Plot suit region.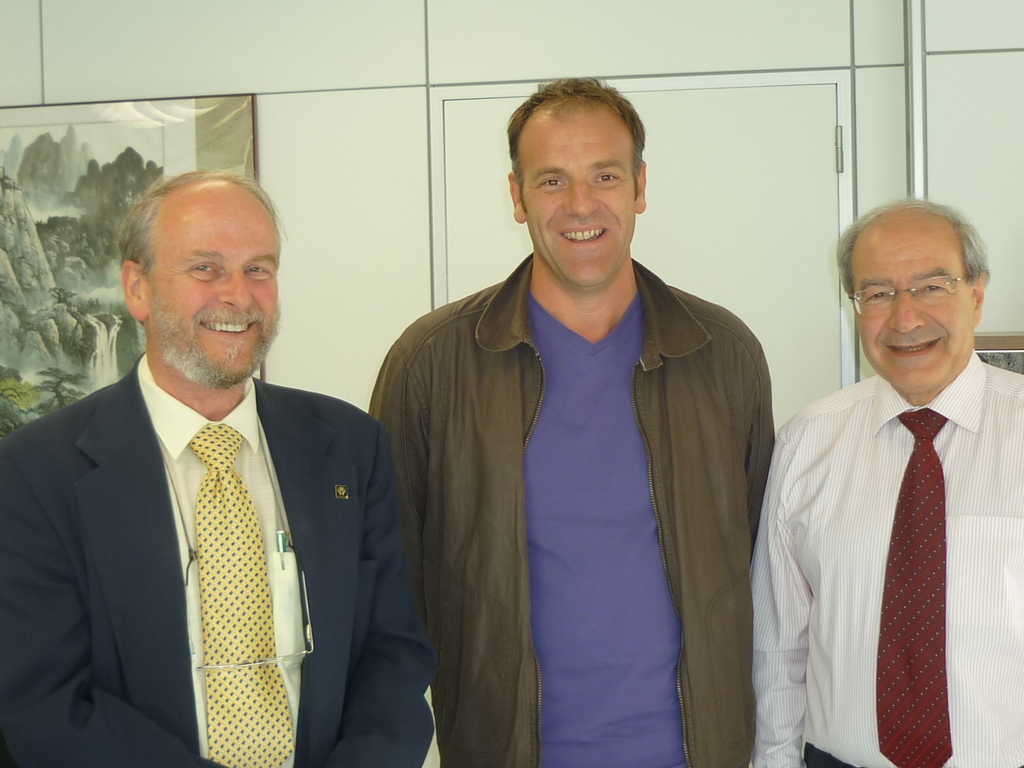
Plotted at 744, 236, 1018, 767.
